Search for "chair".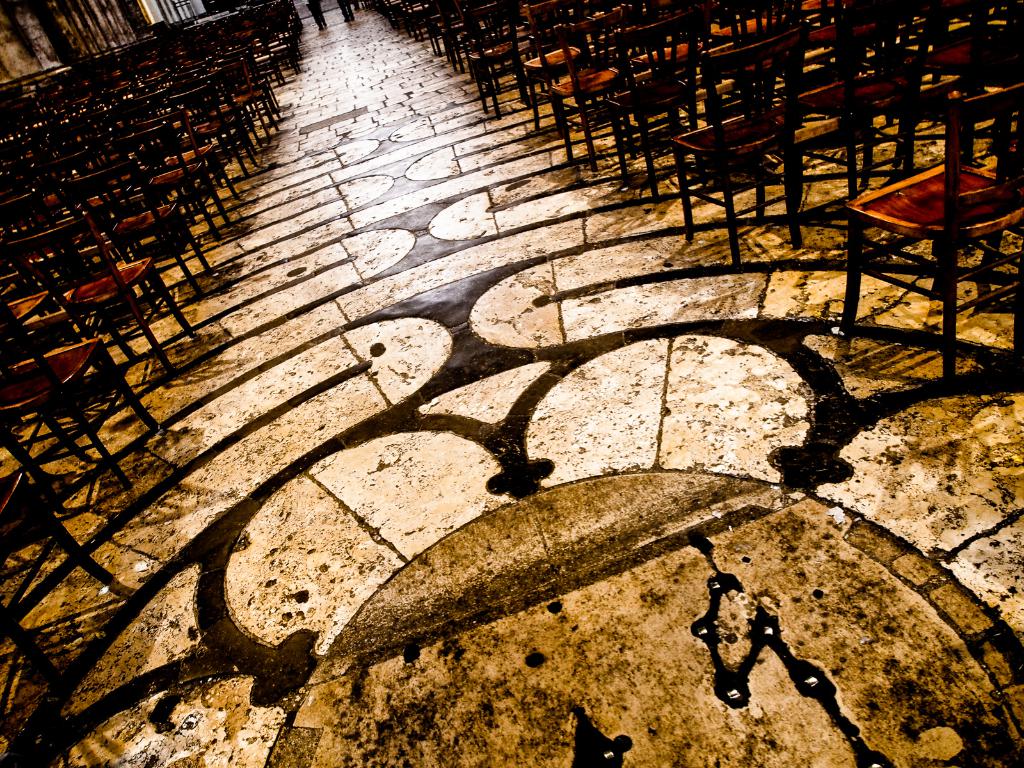
Found at x1=0, y1=303, x2=165, y2=508.
